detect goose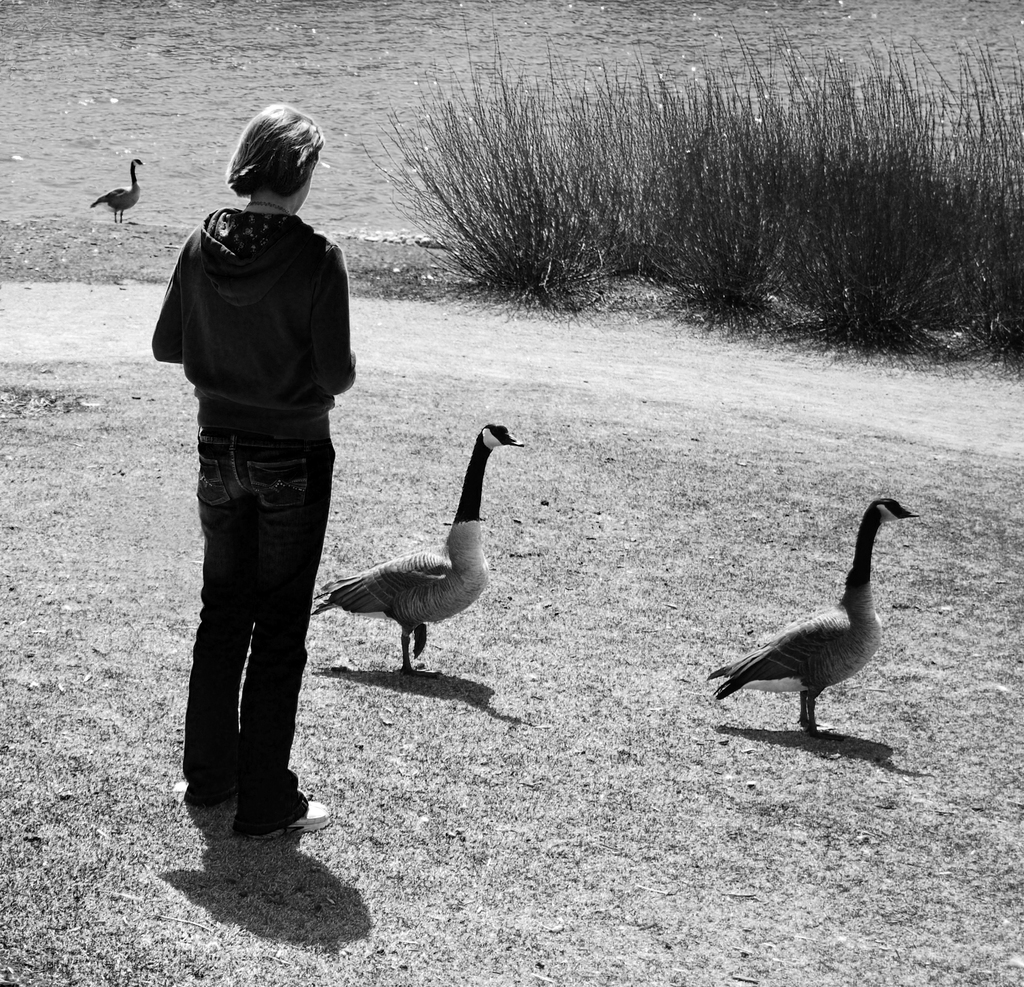
Rect(697, 485, 915, 742)
